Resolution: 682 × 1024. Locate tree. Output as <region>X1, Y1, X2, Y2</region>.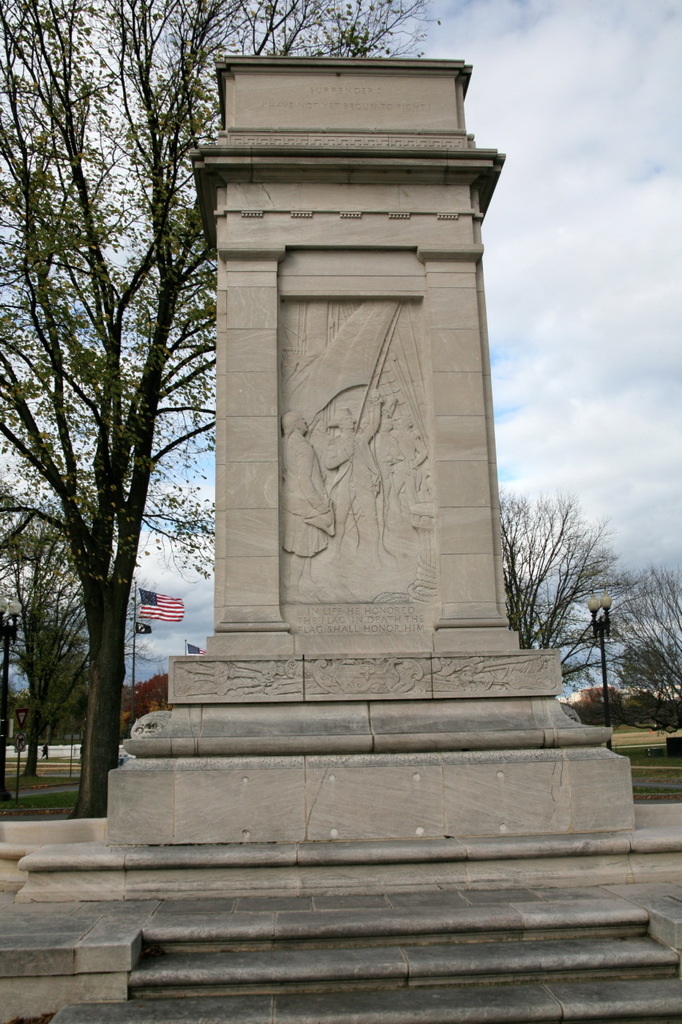
<region>0, 522, 168, 793</region>.
